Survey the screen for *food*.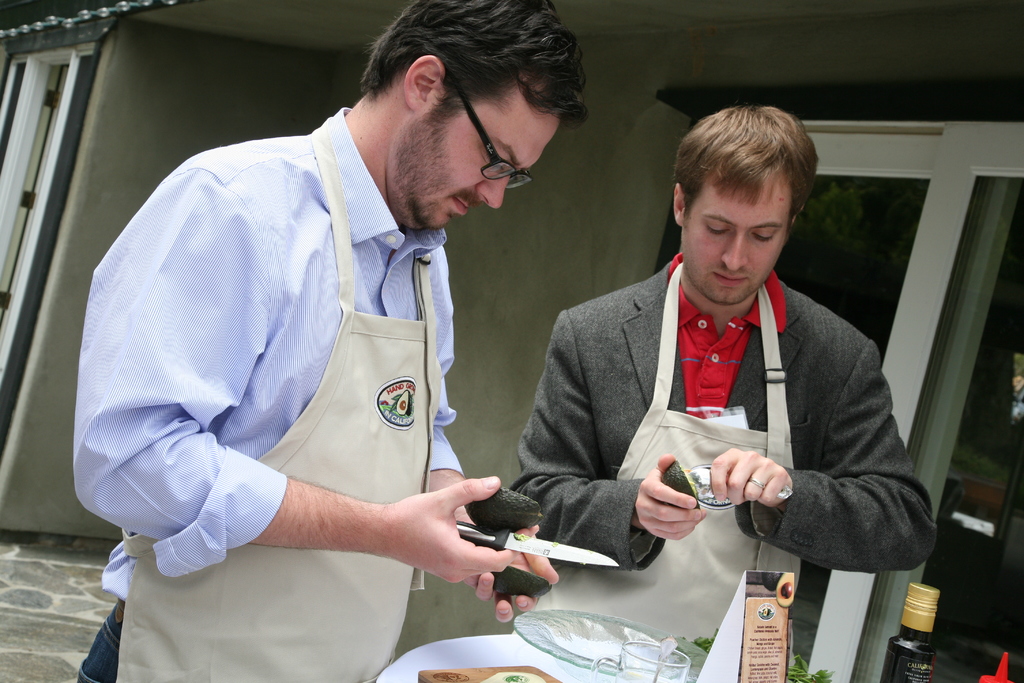
Survey found: box=[660, 457, 703, 509].
